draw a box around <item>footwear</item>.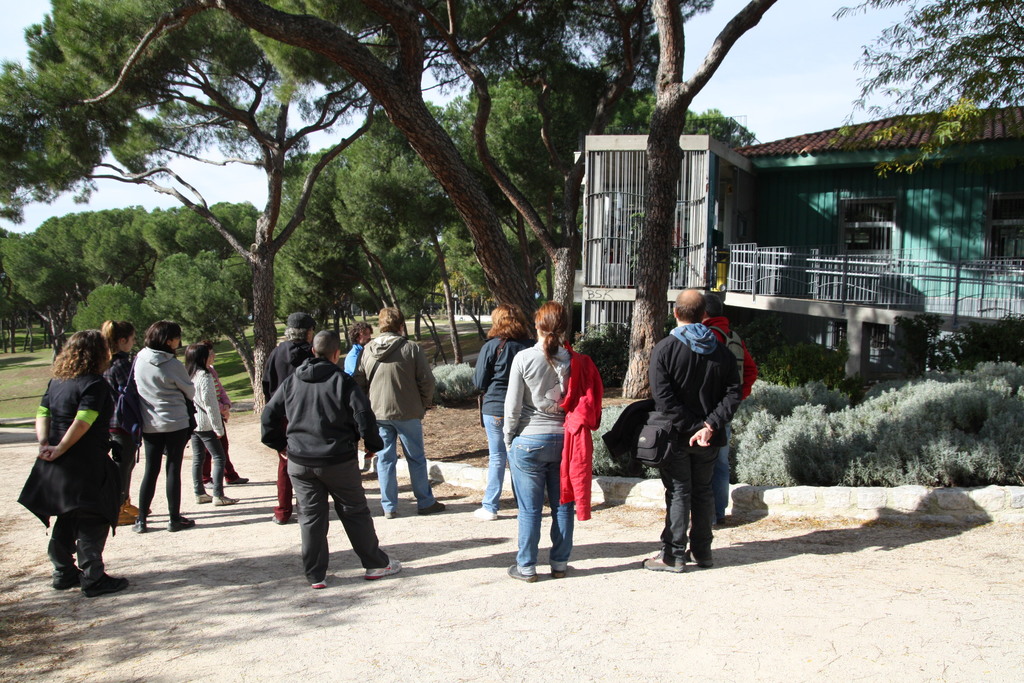
<bbox>471, 507, 497, 521</bbox>.
